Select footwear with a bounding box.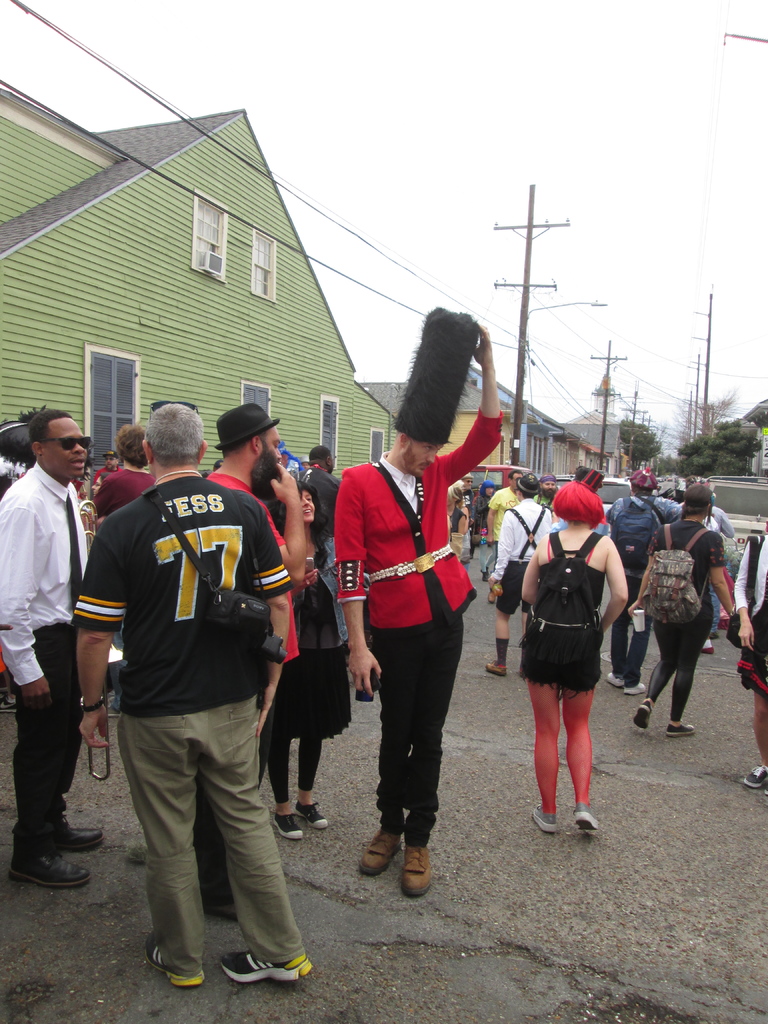
{"x1": 573, "y1": 801, "x2": 600, "y2": 832}.
